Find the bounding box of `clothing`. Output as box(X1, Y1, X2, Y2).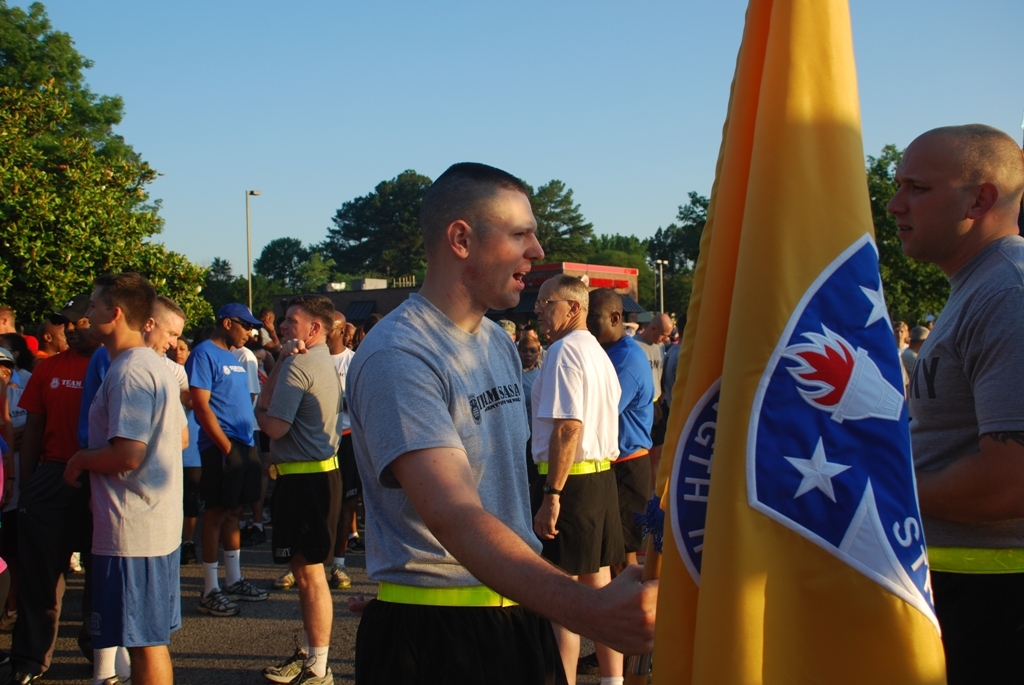
box(600, 333, 675, 534).
